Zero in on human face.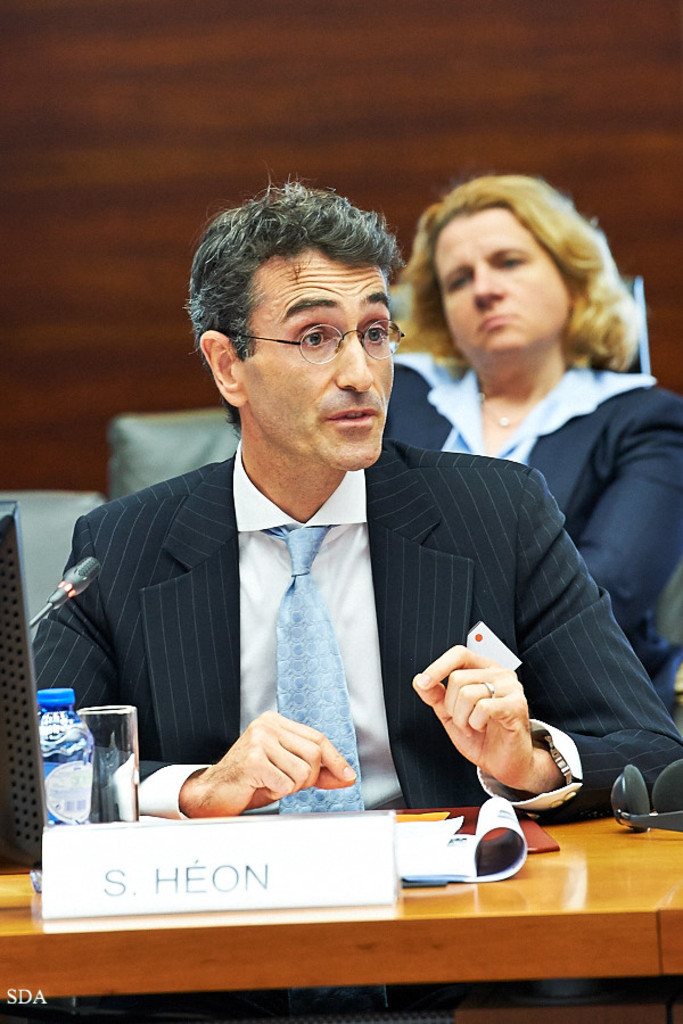
Zeroed in: x1=430 y1=201 x2=573 y2=374.
